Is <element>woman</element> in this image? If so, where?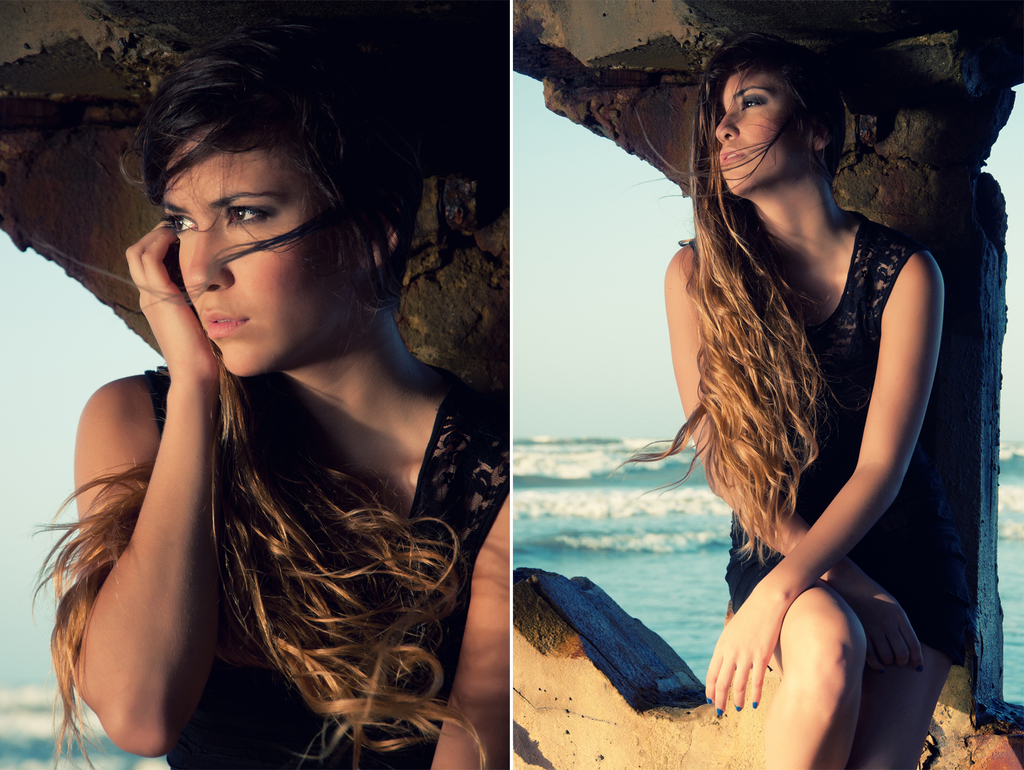
Yes, at (22, 31, 524, 767).
